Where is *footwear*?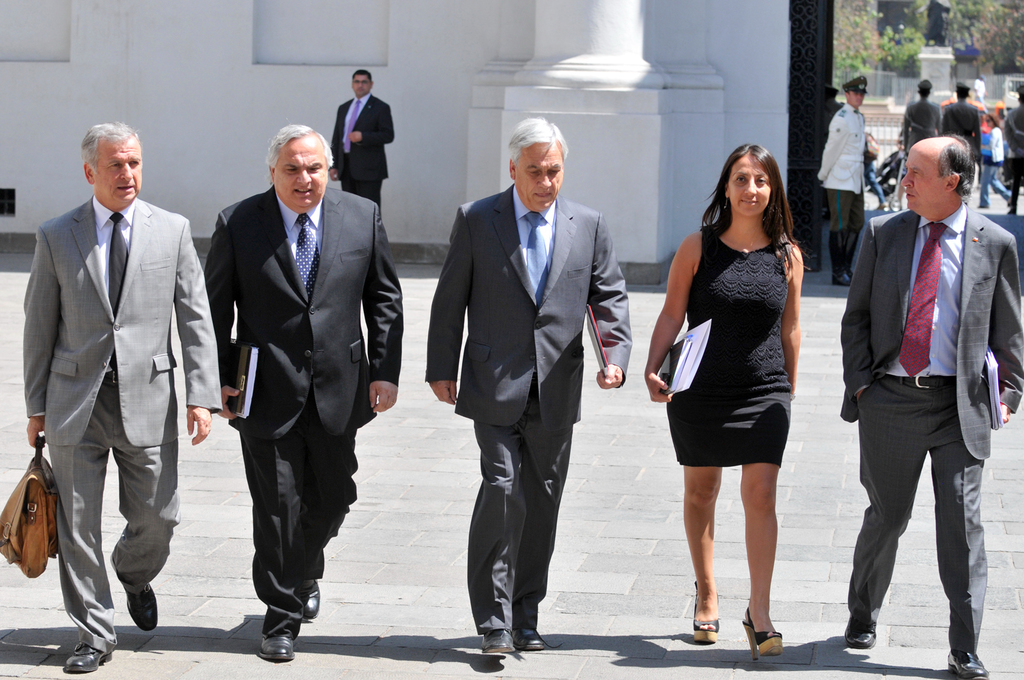
[848,616,878,647].
